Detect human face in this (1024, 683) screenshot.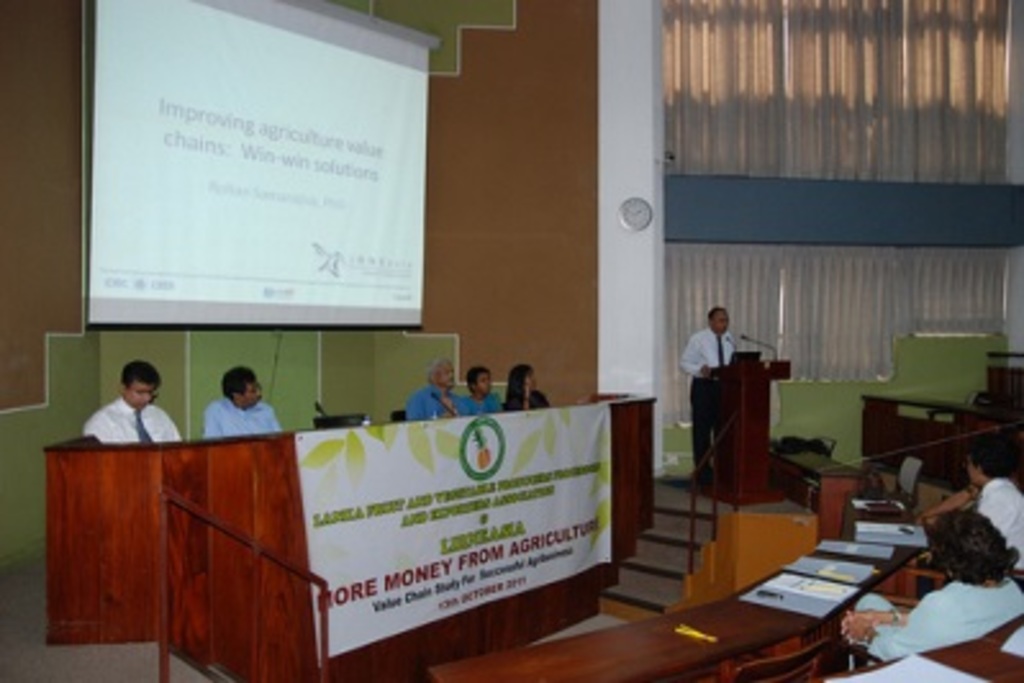
Detection: detection(521, 365, 536, 383).
